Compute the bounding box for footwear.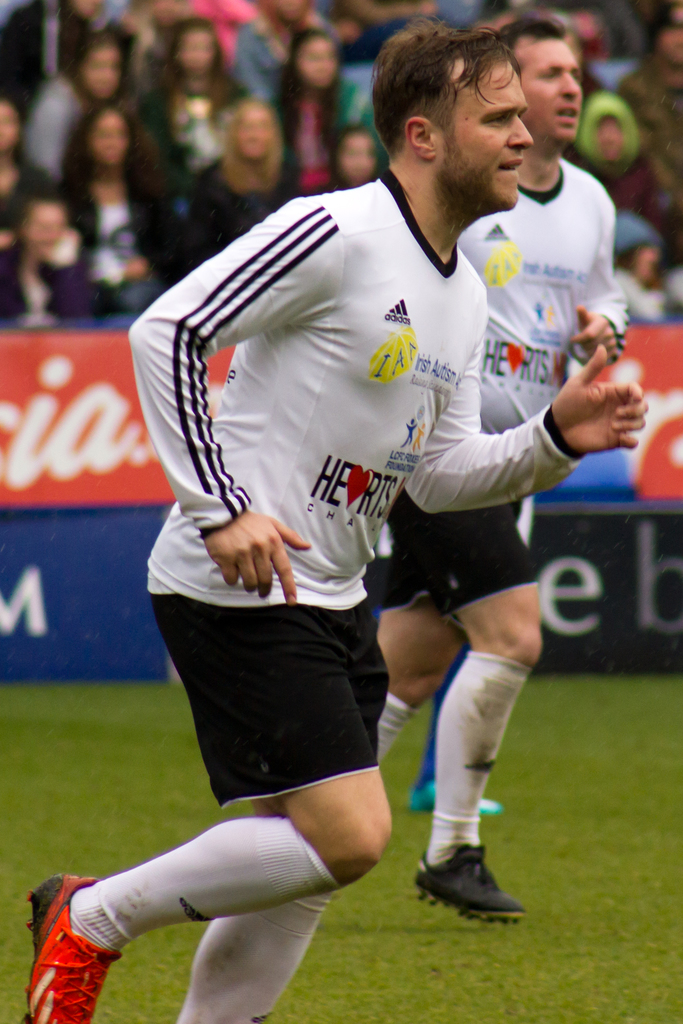
{"x1": 413, "y1": 772, "x2": 502, "y2": 821}.
